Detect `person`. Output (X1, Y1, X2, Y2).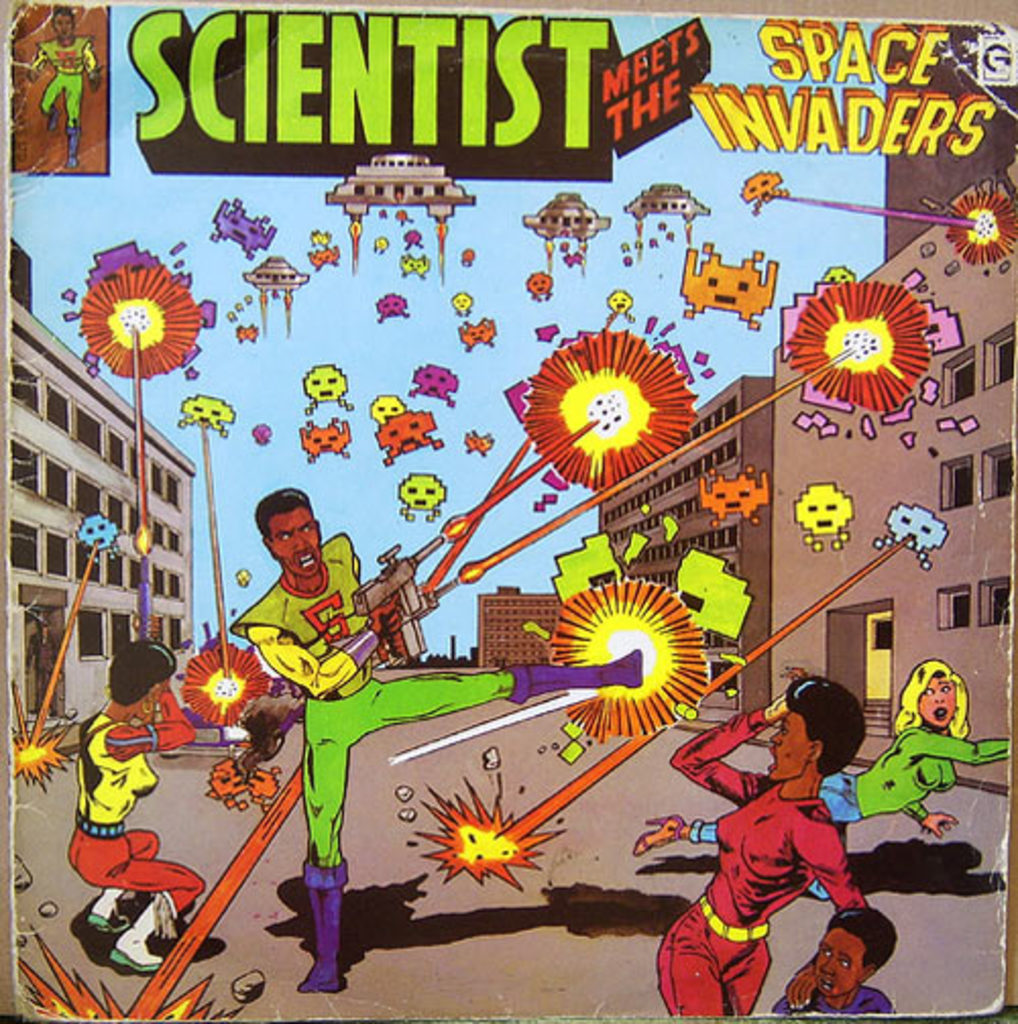
(67, 631, 212, 975).
